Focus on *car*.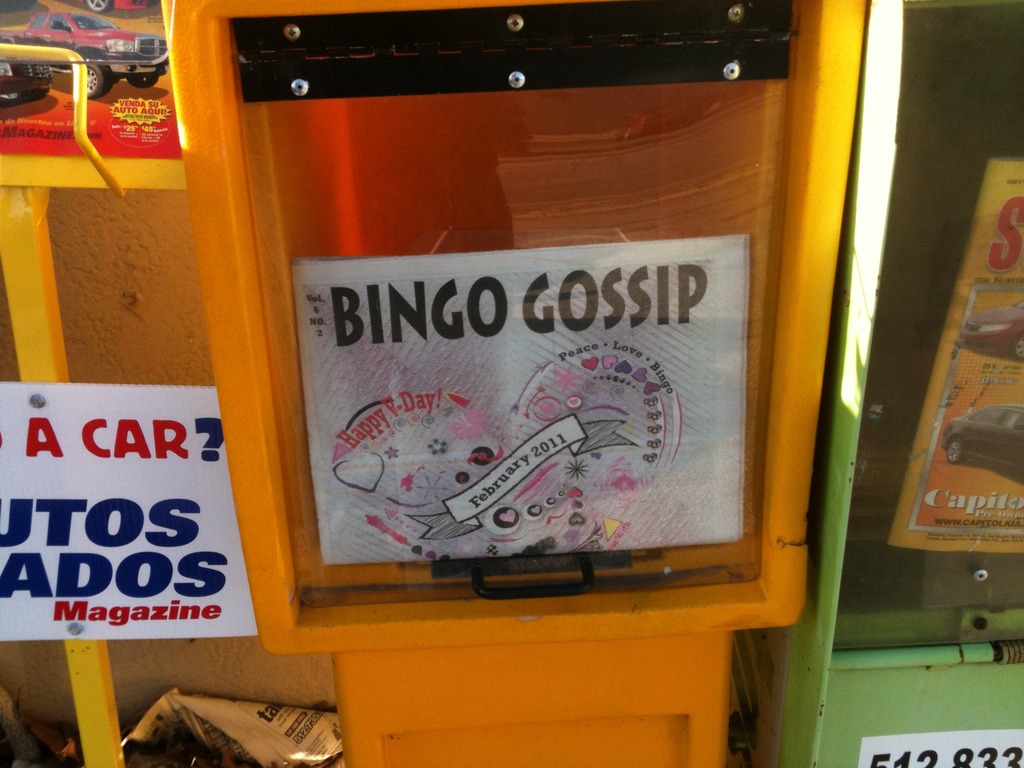
Focused at 0:49:54:108.
